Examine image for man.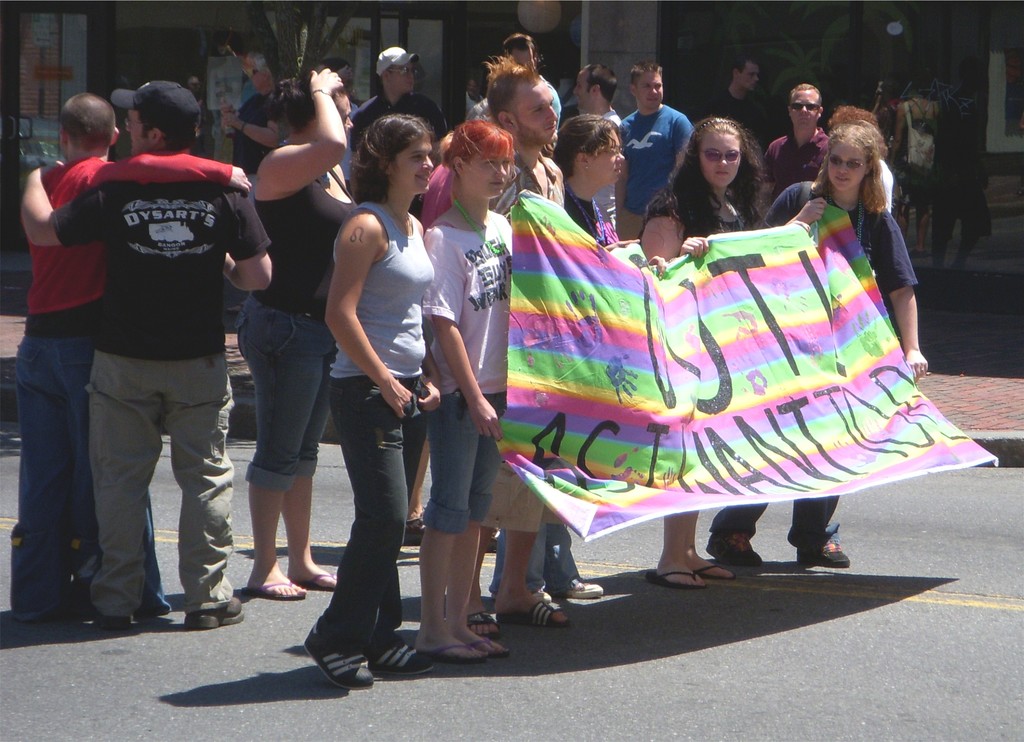
Examination result: <bbox>706, 56, 763, 137</bbox>.
